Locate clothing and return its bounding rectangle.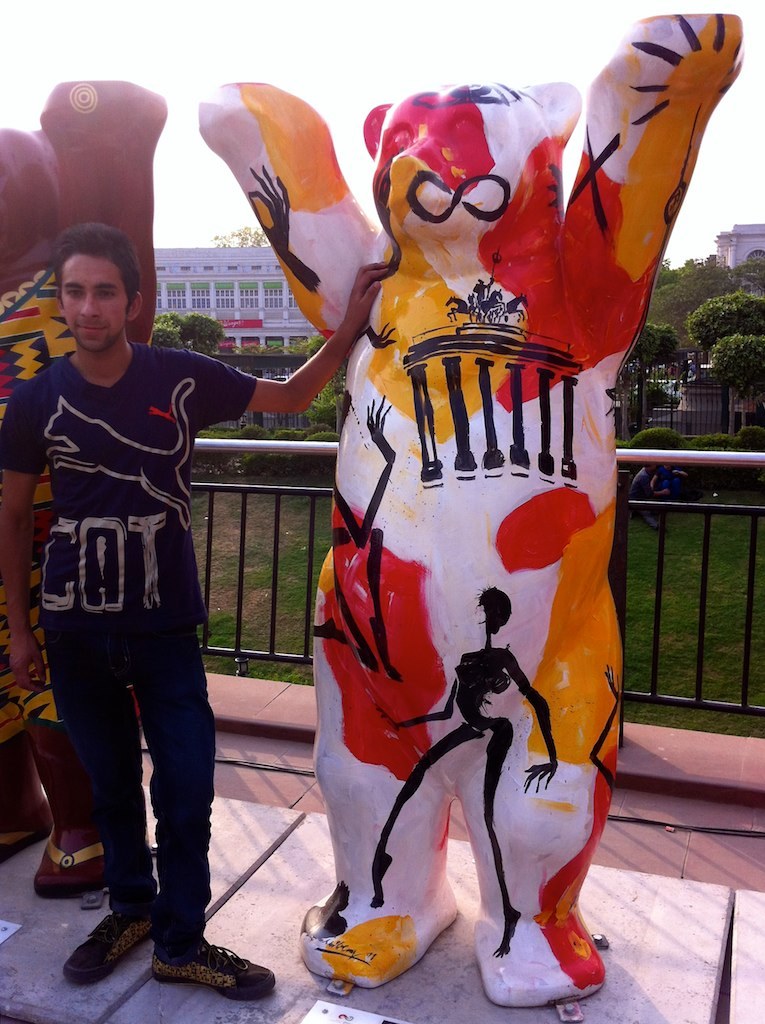
rect(20, 259, 251, 879).
